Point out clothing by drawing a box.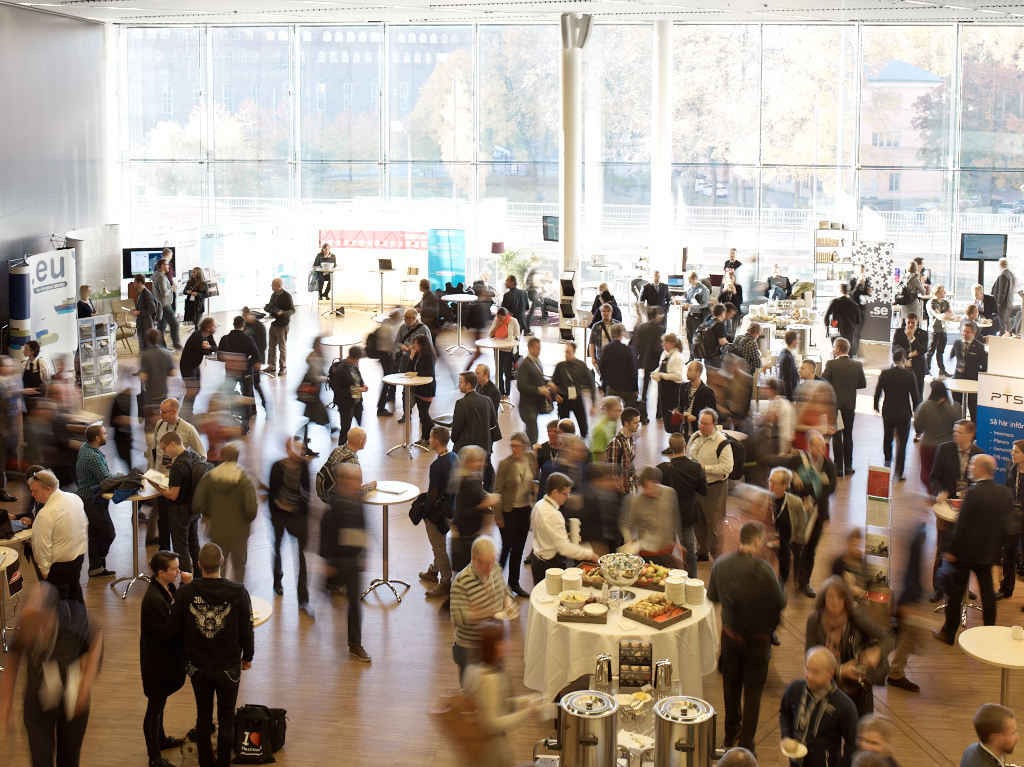
(964, 744, 1005, 766).
